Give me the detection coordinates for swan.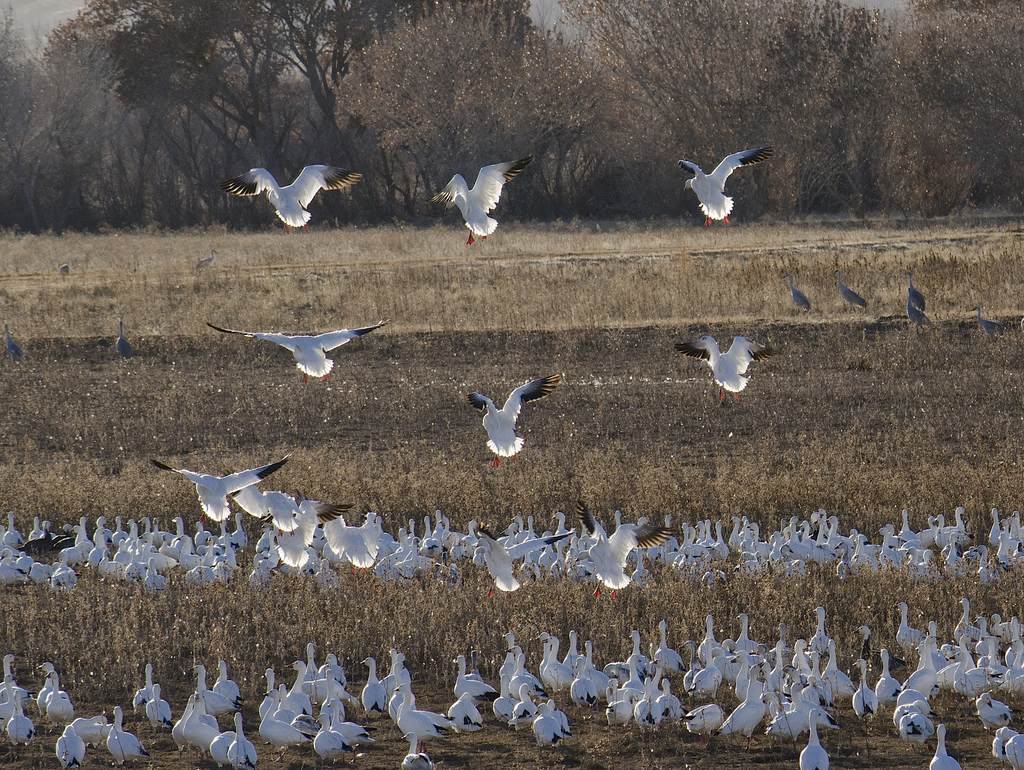
BBox(989, 722, 1018, 764).
